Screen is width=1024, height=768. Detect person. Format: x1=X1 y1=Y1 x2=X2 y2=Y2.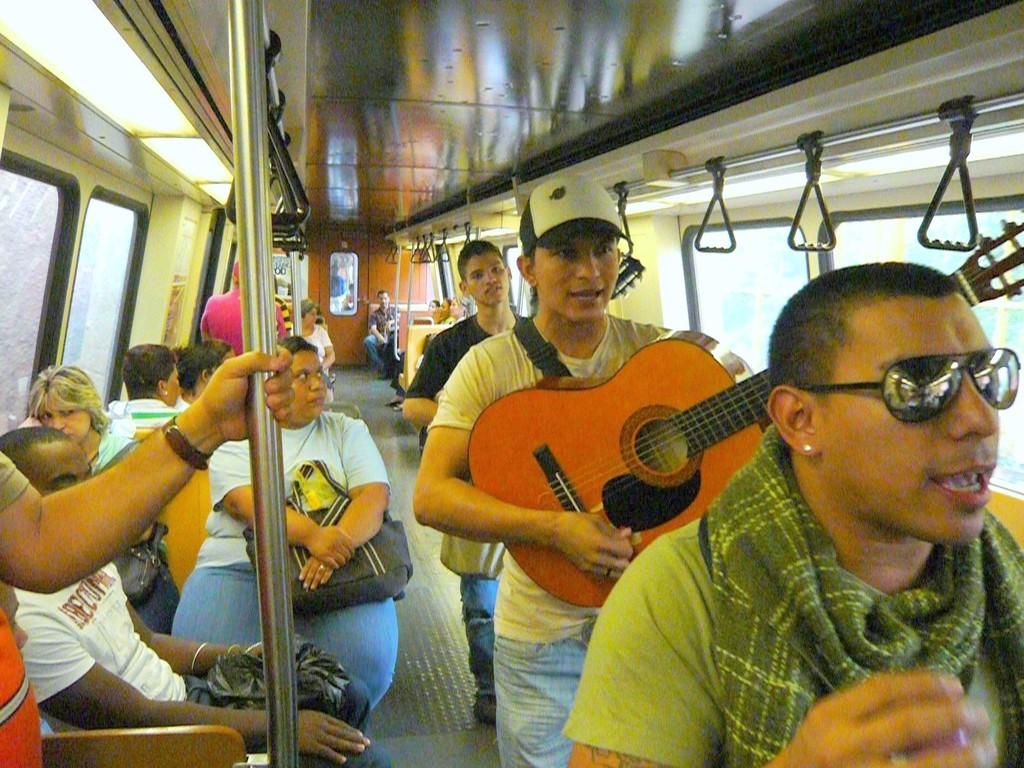
x1=399 y1=233 x2=526 y2=722.
